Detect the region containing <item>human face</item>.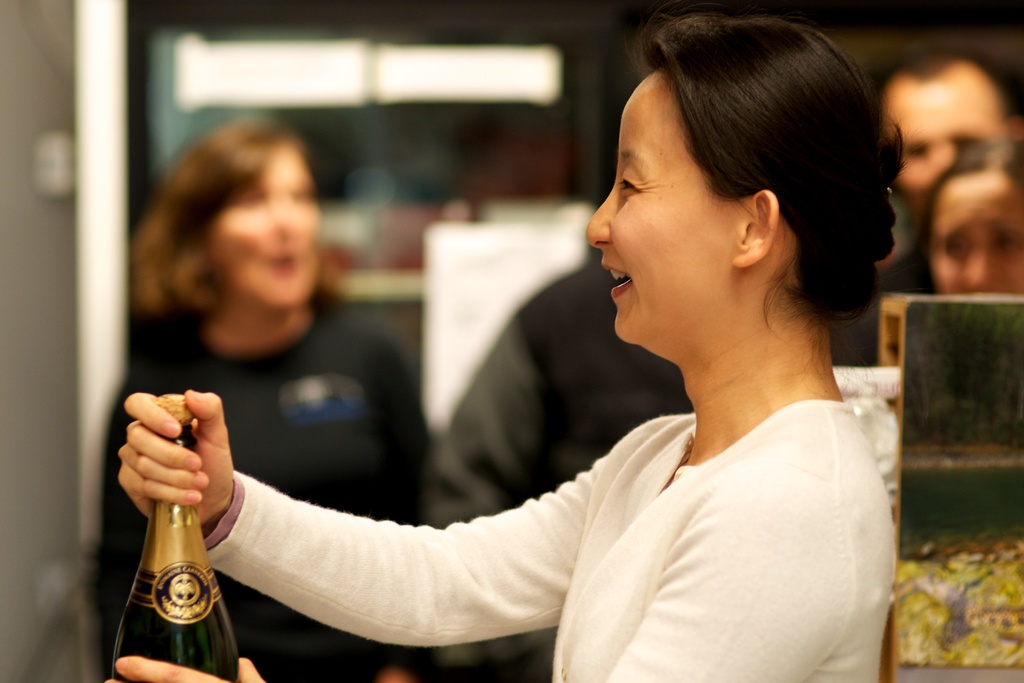
region(884, 80, 1007, 217).
